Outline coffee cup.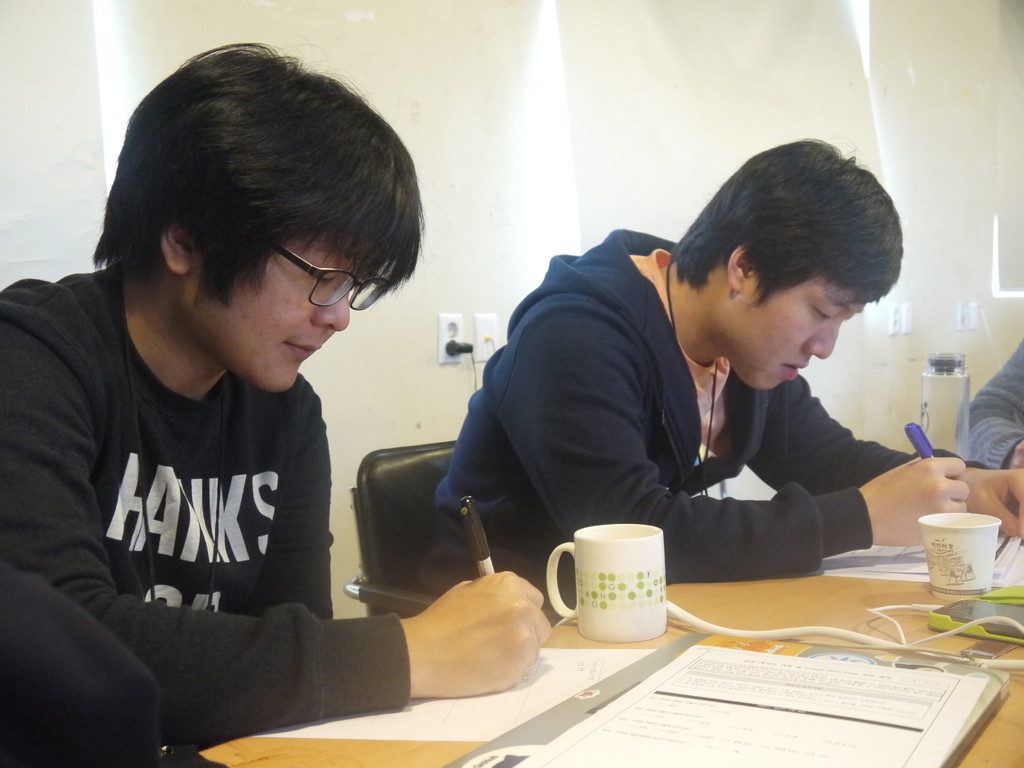
Outline: 547,522,666,644.
